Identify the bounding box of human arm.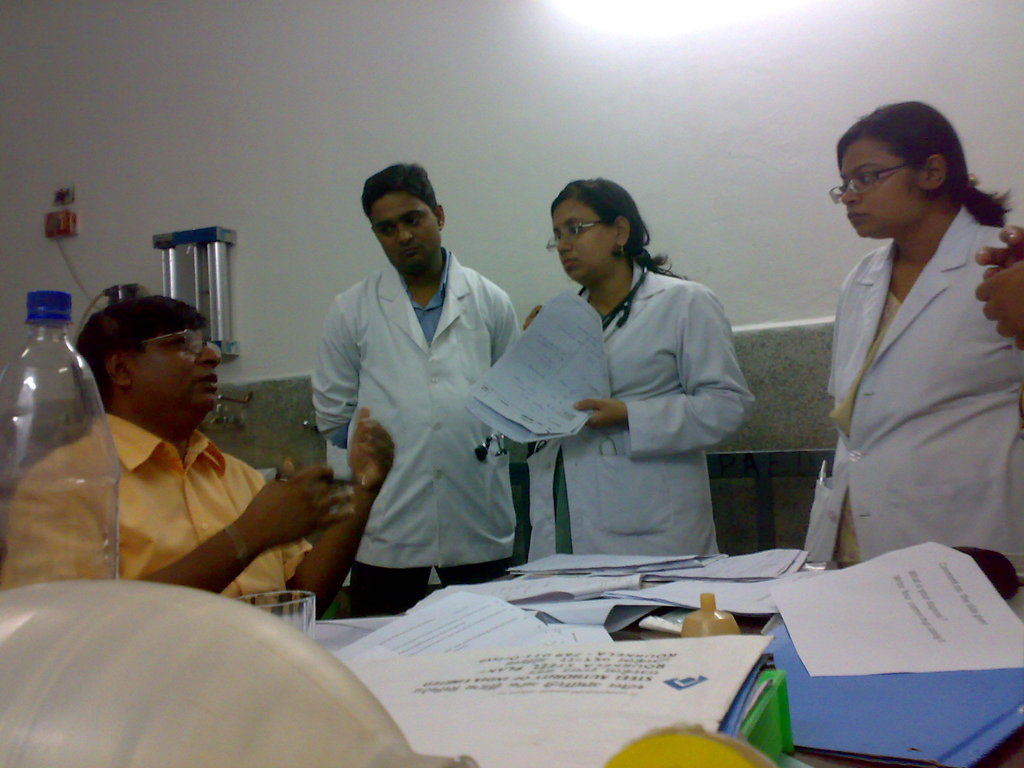
l=824, t=266, r=864, b=431.
